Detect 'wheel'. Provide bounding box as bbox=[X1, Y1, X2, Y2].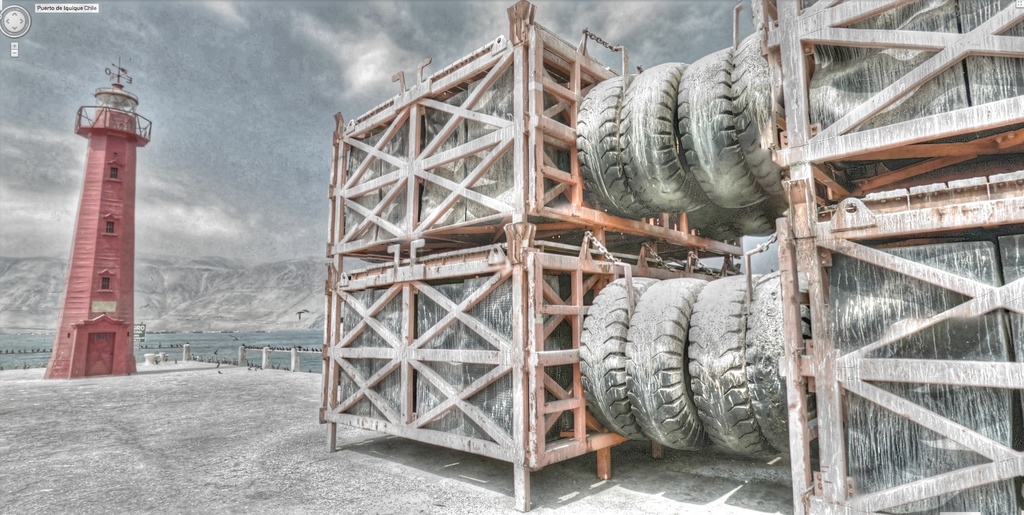
bbox=[575, 75, 648, 222].
